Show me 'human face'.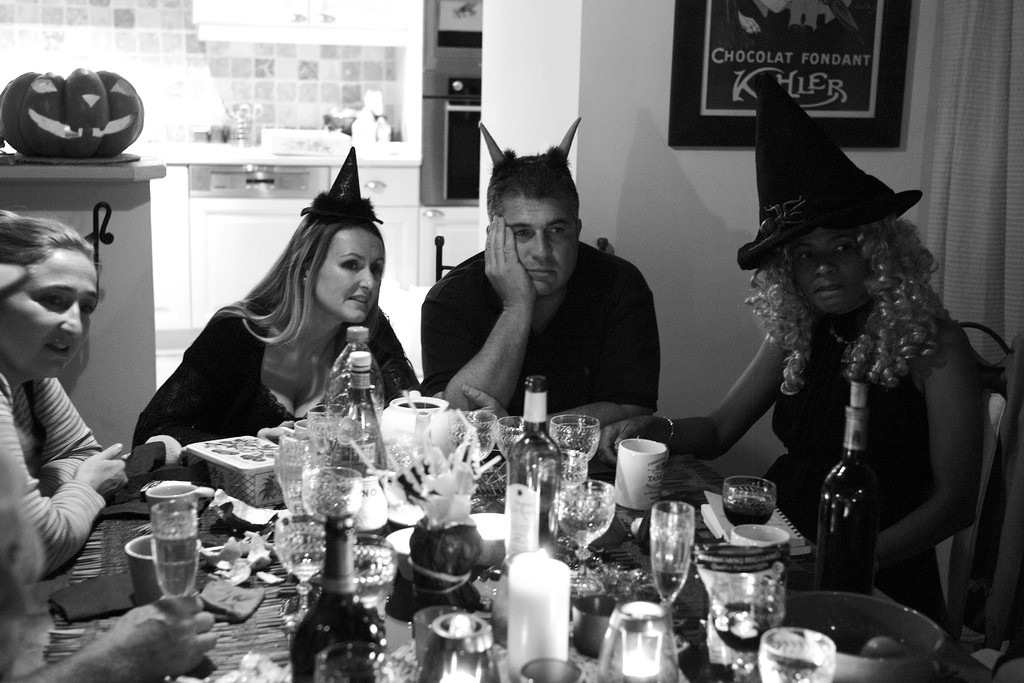
'human face' is here: <bbox>314, 225, 385, 323</bbox>.
